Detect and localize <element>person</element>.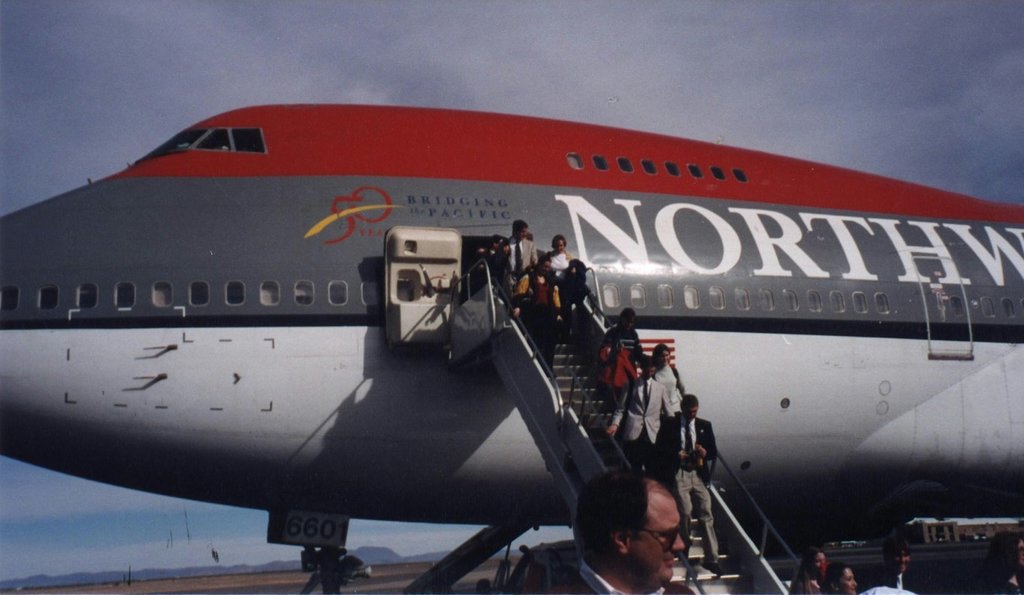
Localized at 820, 567, 857, 594.
